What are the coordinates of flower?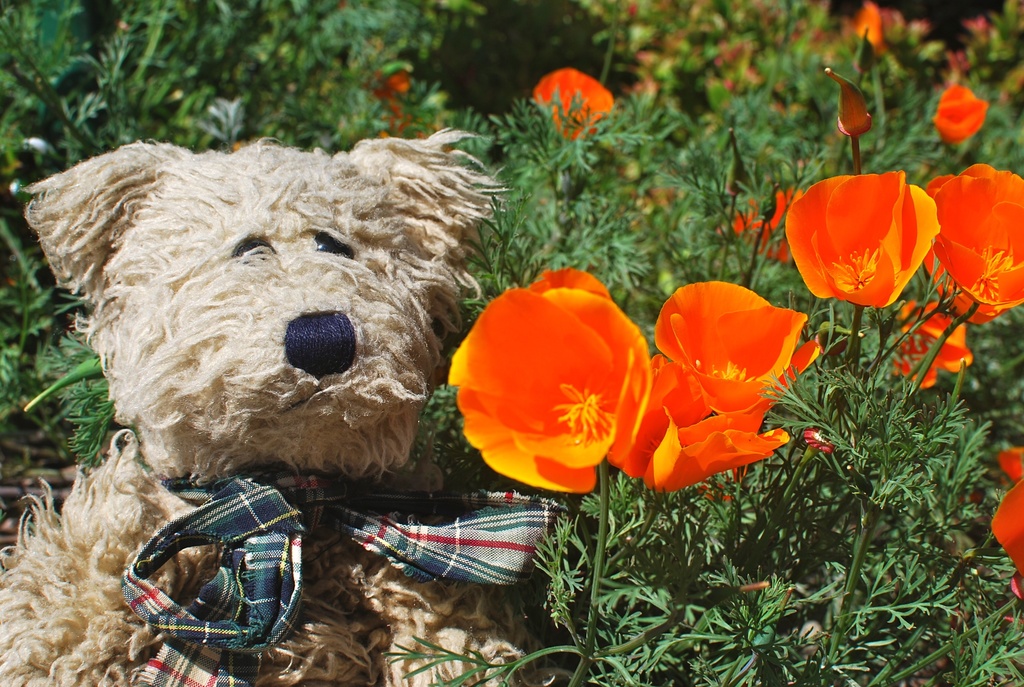
Rect(364, 68, 426, 134).
